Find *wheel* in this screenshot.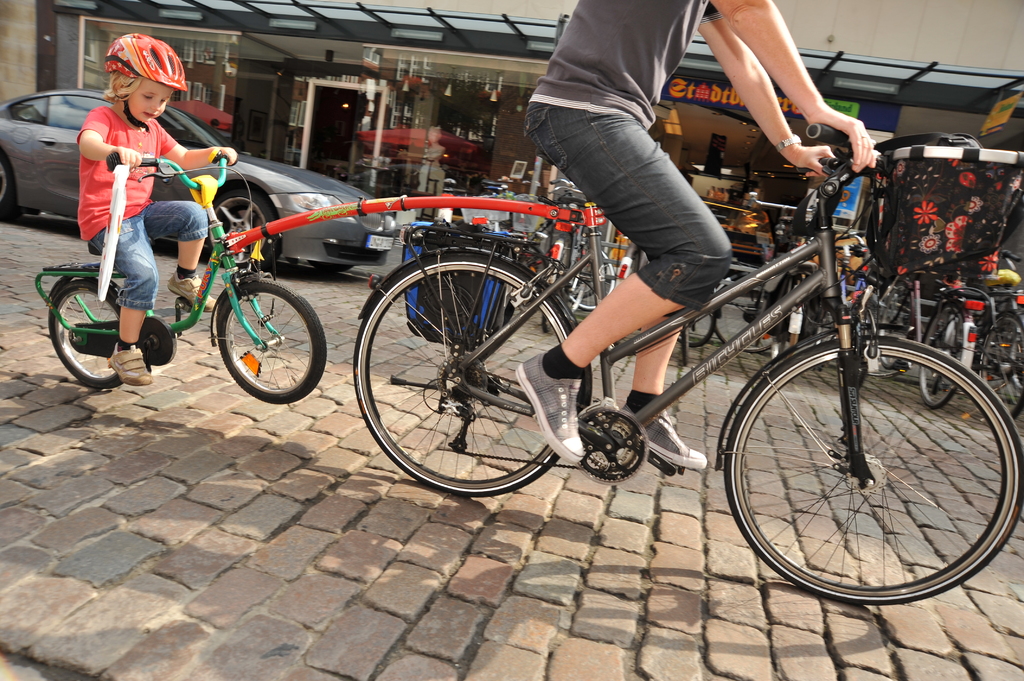
The bounding box for *wheel* is [736, 304, 989, 602].
